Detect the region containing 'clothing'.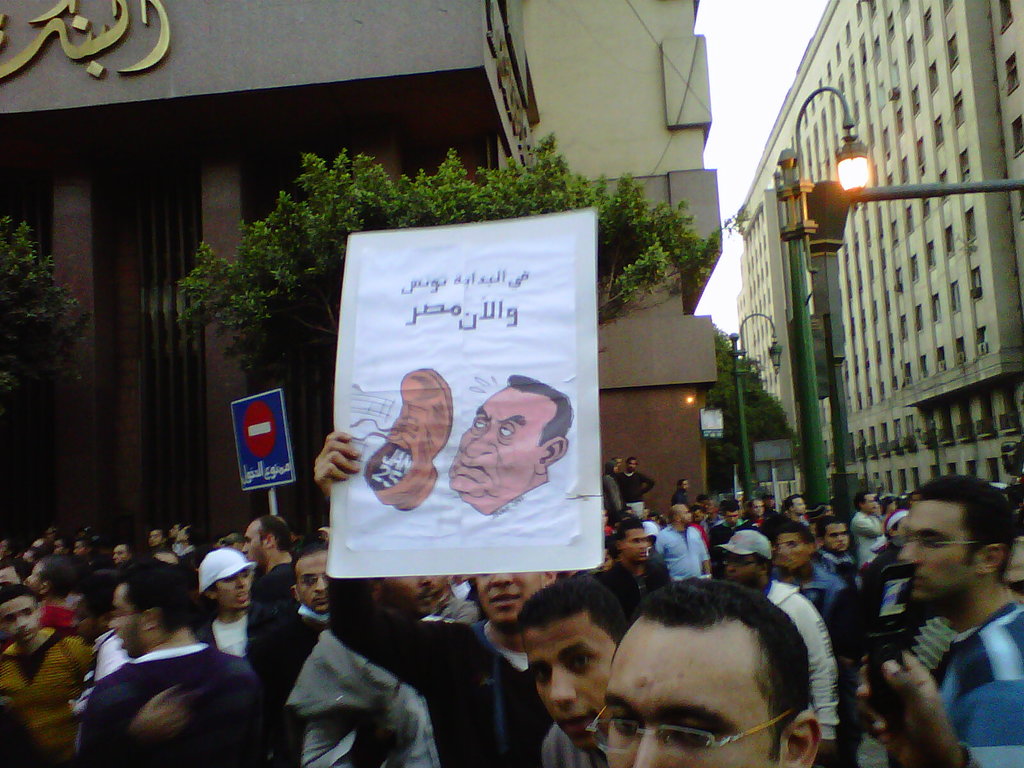
[854, 509, 885, 573].
